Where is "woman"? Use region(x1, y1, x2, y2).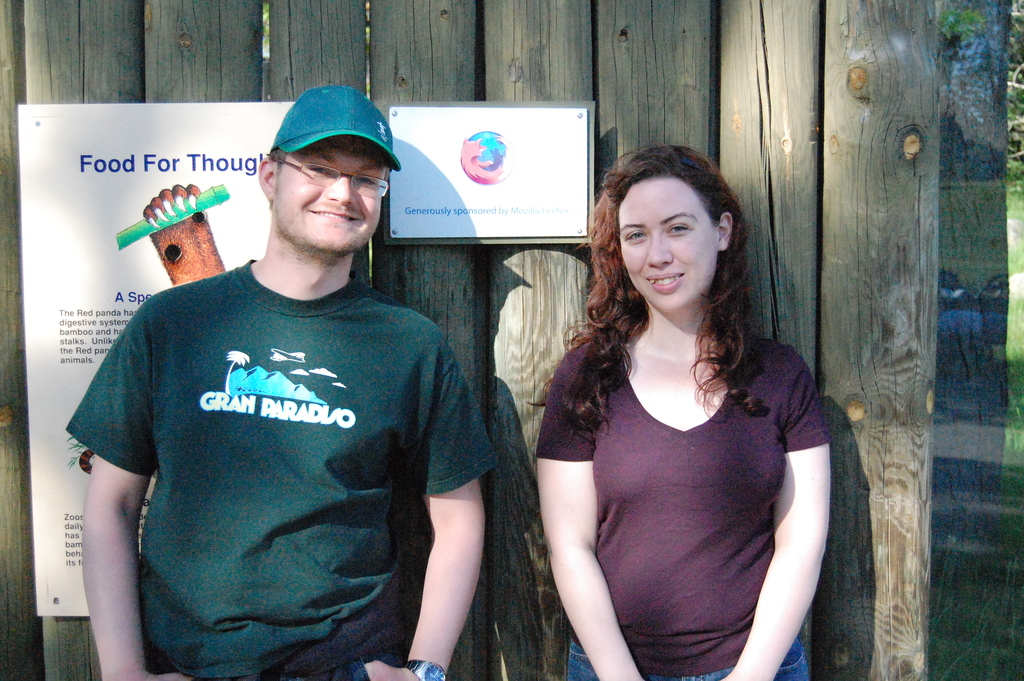
region(523, 138, 843, 680).
